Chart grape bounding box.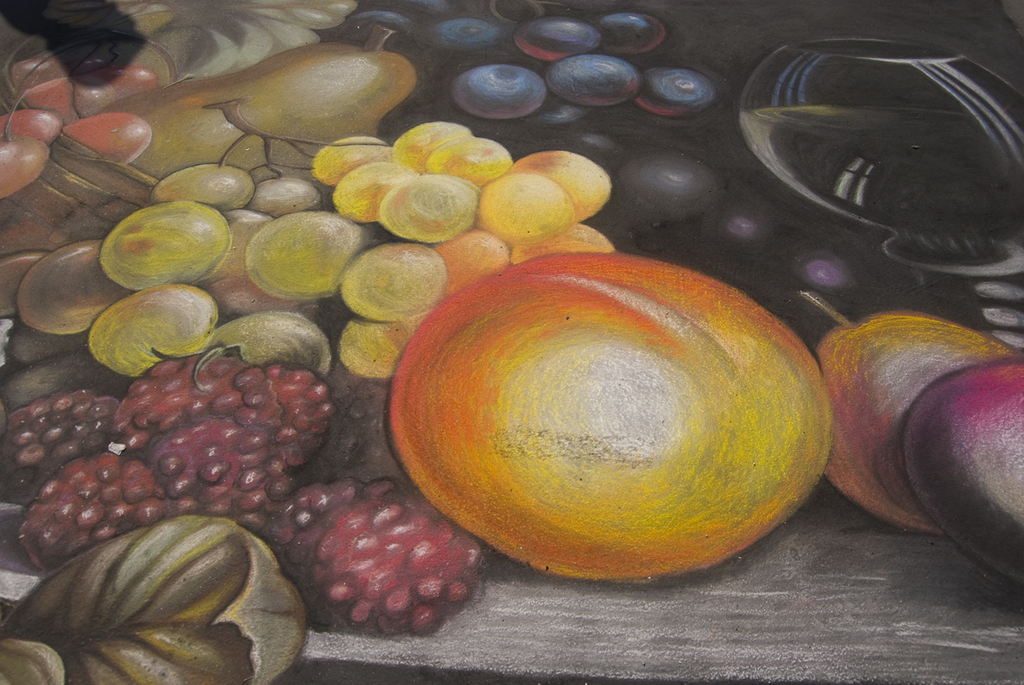
Charted: 18,54,59,78.
